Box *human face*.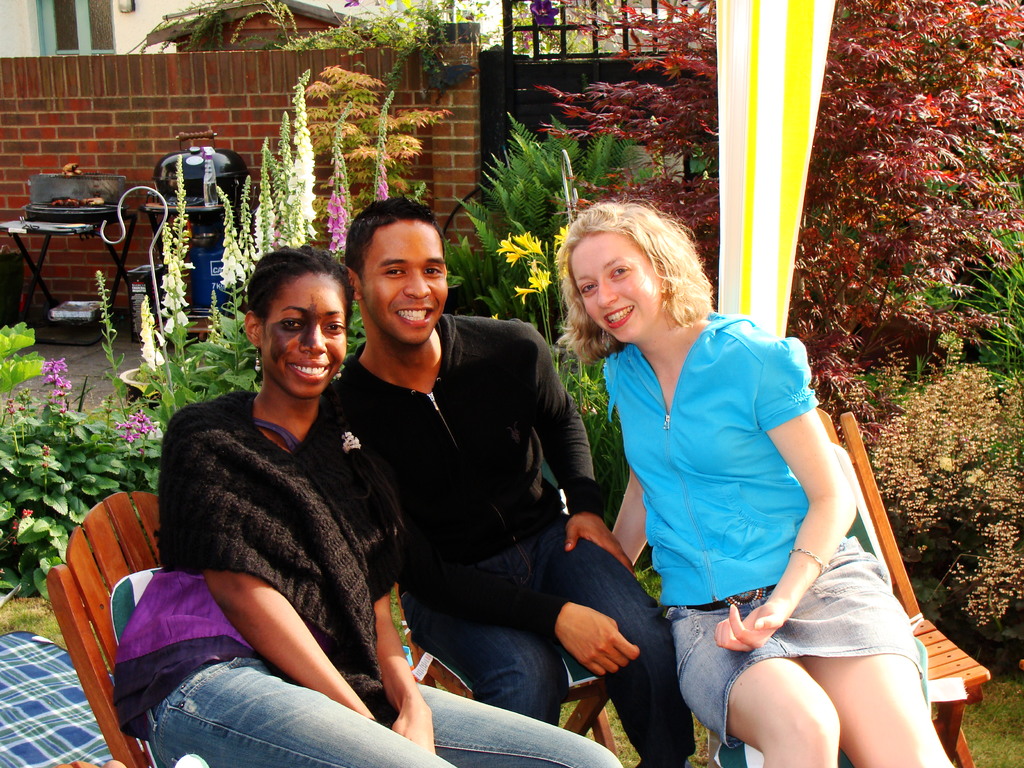
[262, 270, 345, 395].
